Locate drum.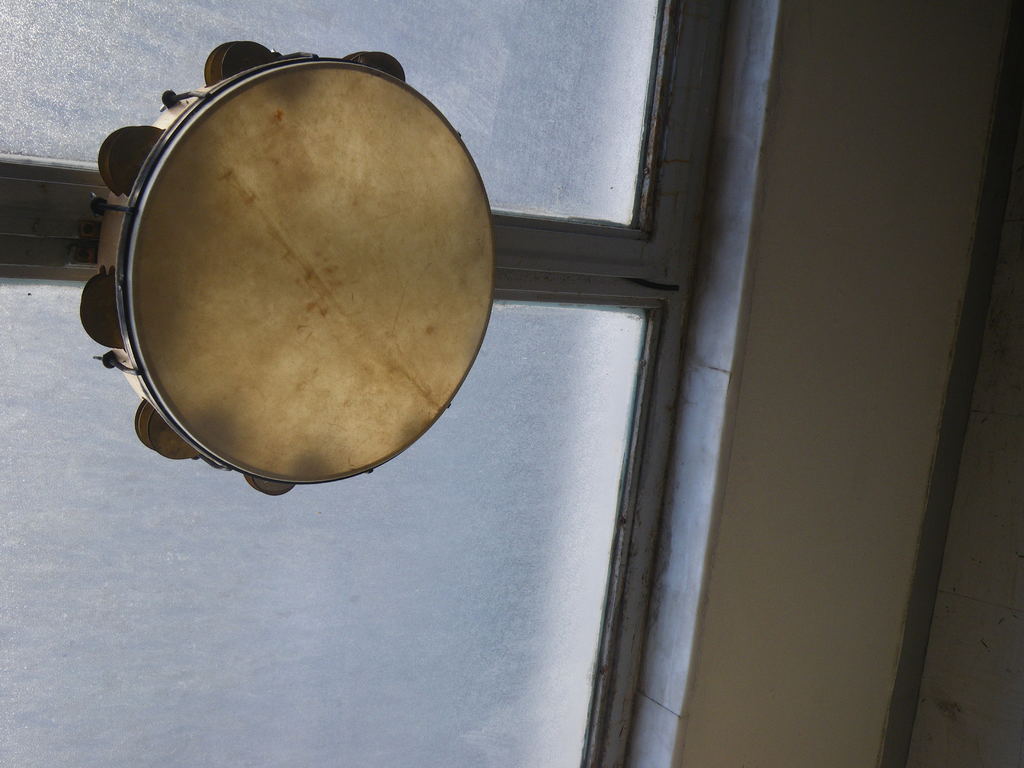
Bounding box: l=22, t=0, r=493, b=433.
